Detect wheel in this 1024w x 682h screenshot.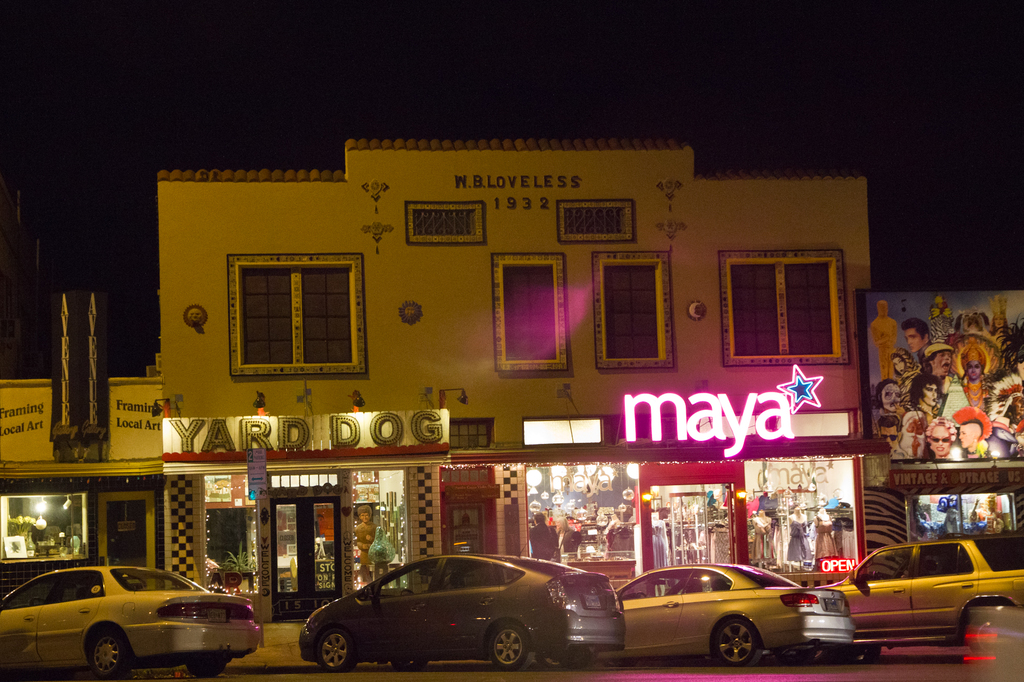
Detection: Rect(184, 658, 234, 681).
